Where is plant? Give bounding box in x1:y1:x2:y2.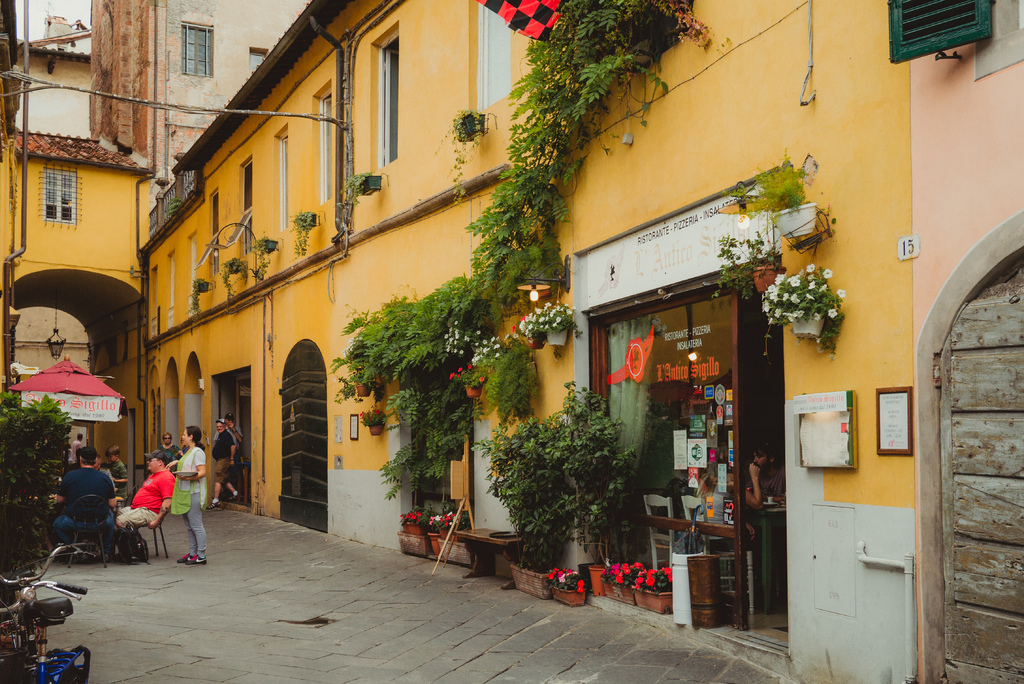
250:237:278:283.
